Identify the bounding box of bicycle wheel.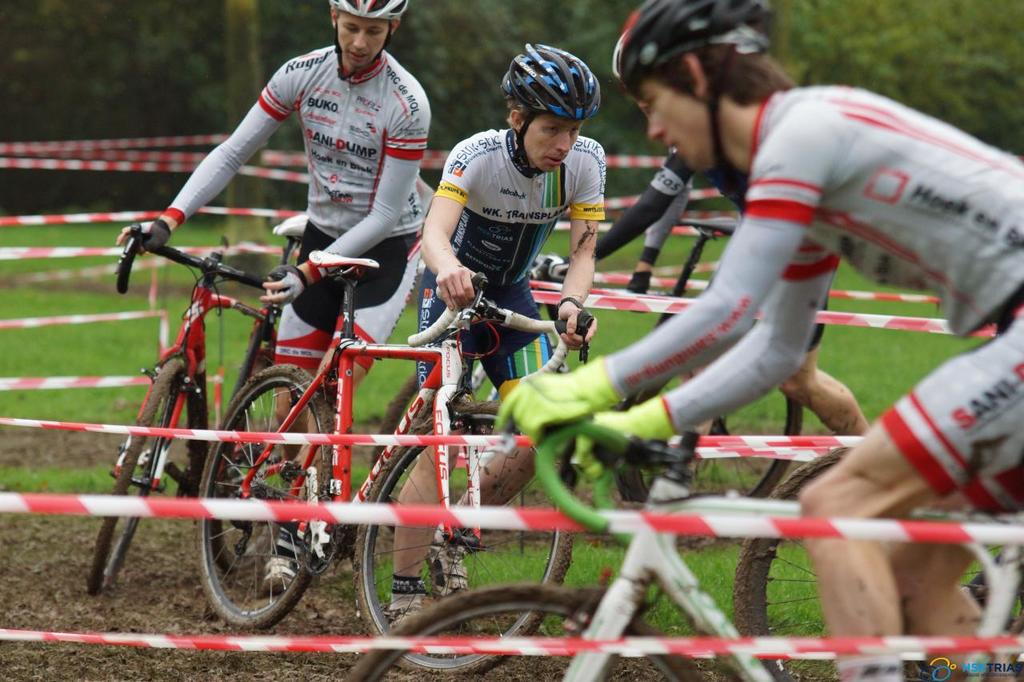
614, 344, 807, 541.
